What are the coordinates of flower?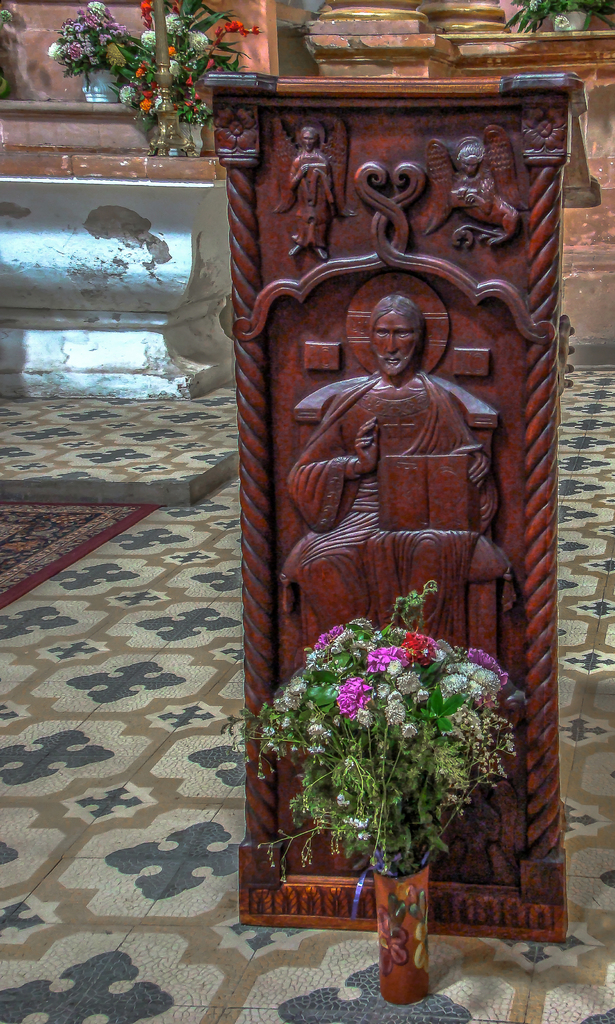
left=466, top=646, right=509, bottom=685.
